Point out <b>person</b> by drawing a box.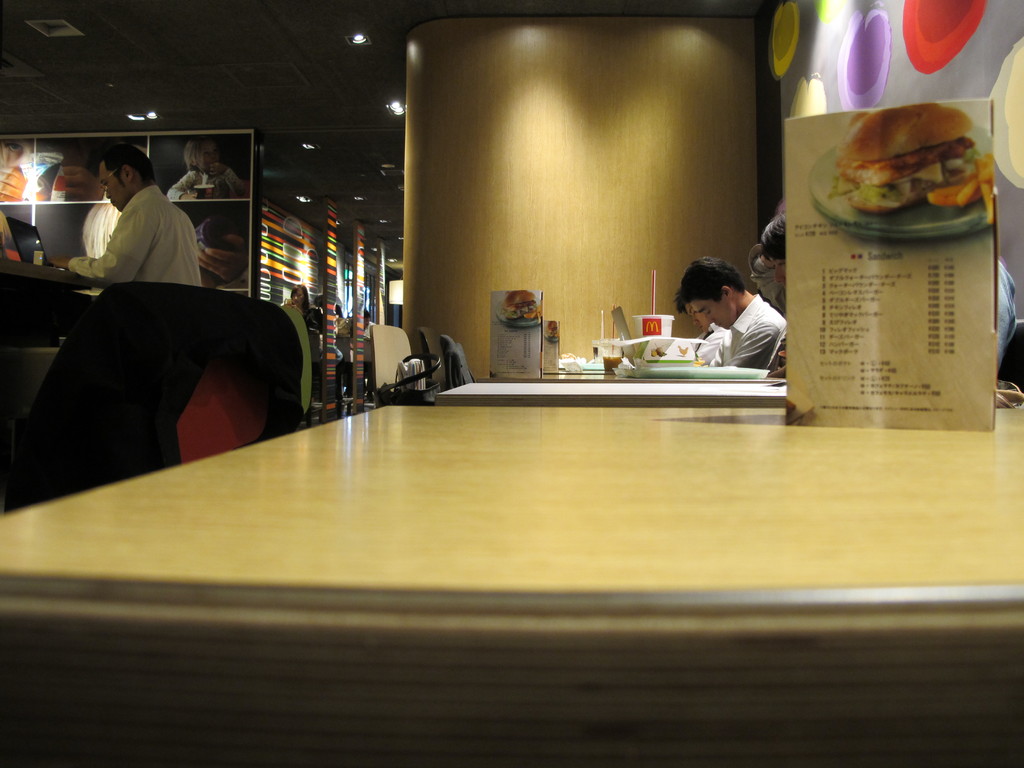
box(44, 140, 206, 289).
